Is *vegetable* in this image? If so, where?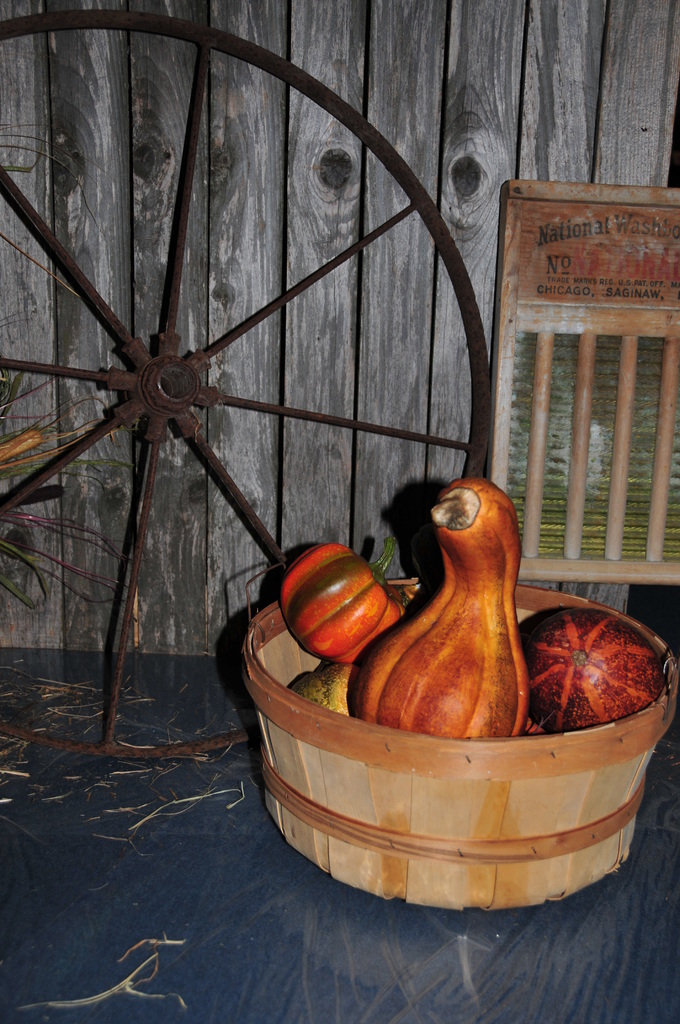
Yes, at left=280, top=541, right=435, bottom=664.
